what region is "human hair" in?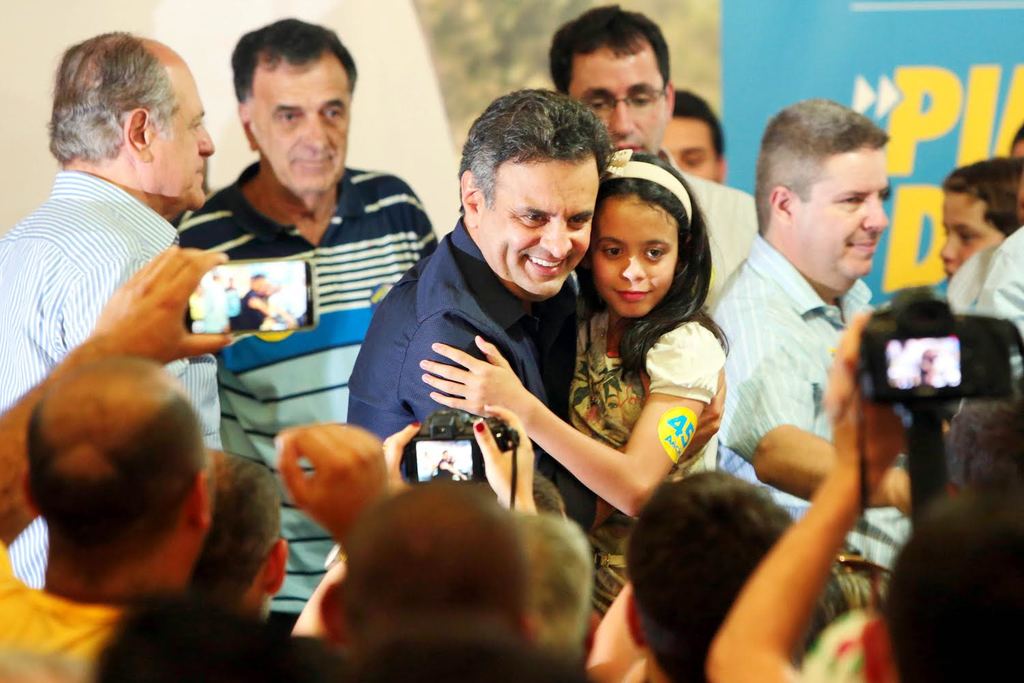
(x1=936, y1=372, x2=1023, y2=487).
